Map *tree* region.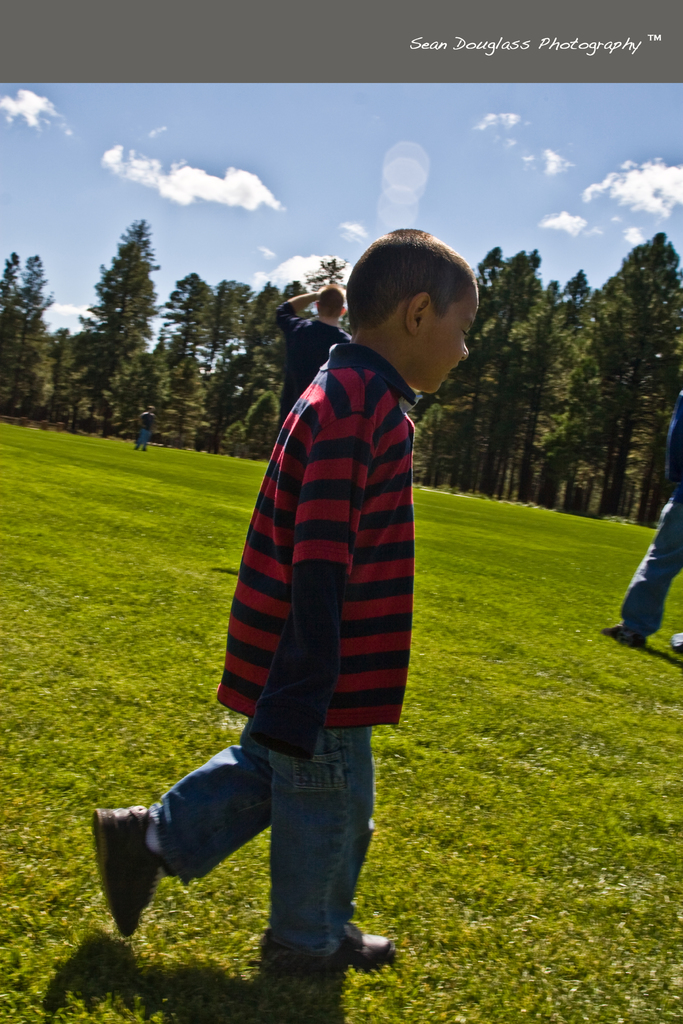
Mapped to box(415, 230, 555, 497).
